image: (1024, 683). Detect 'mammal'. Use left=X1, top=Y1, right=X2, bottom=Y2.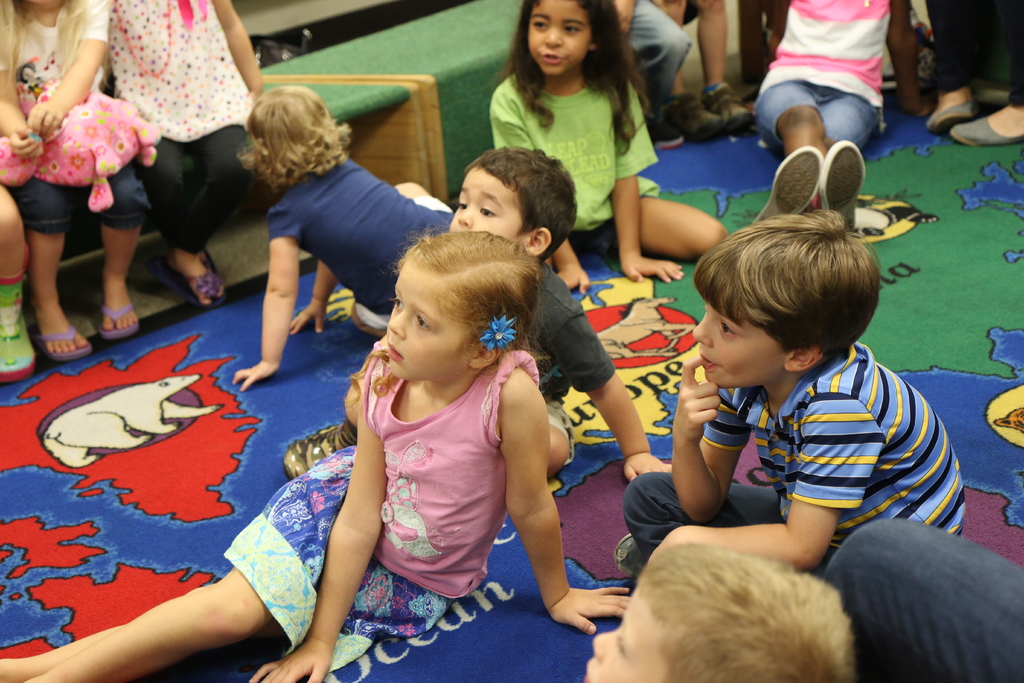
left=931, top=0, right=1023, bottom=145.
